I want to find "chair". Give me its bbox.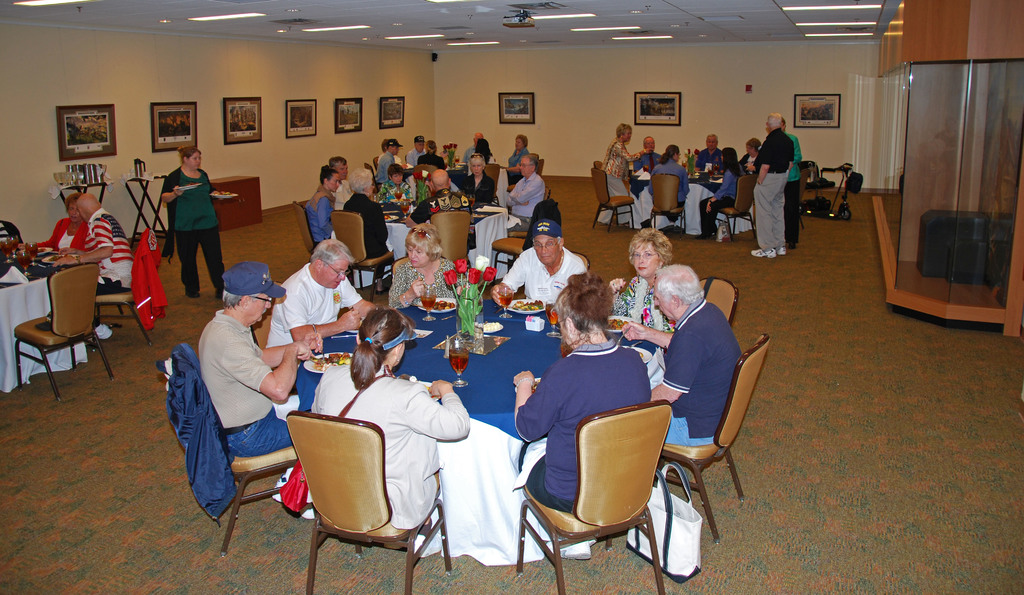
bbox(652, 335, 770, 548).
